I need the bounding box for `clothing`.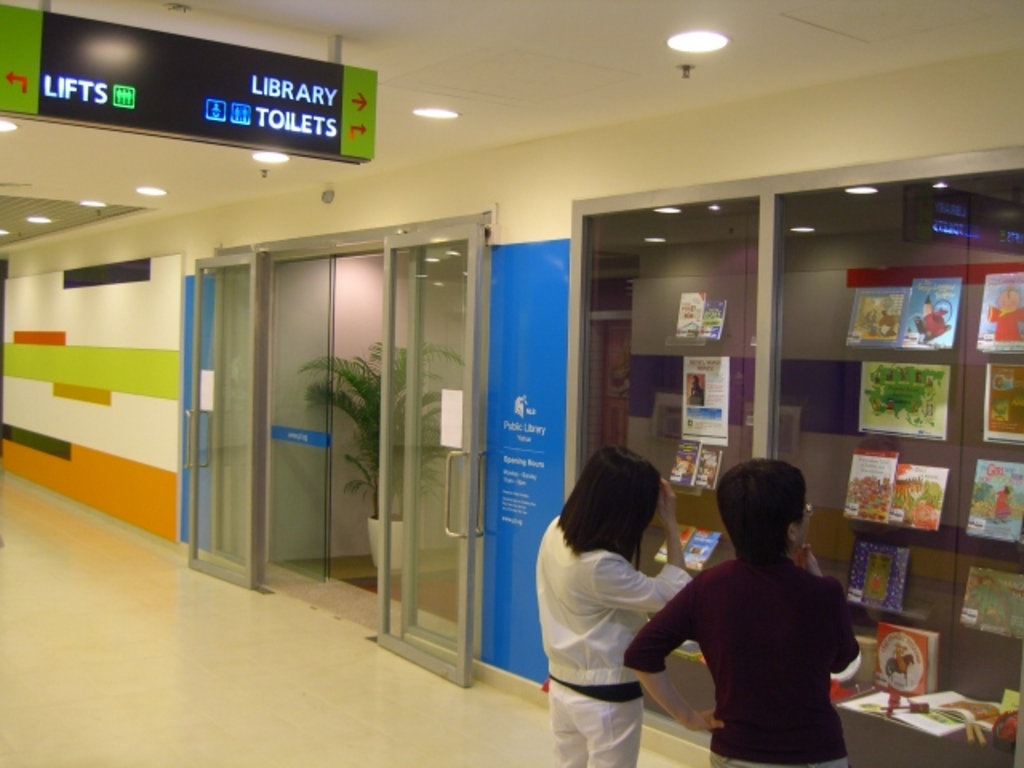
Here it is: [534, 517, 690, 766].
